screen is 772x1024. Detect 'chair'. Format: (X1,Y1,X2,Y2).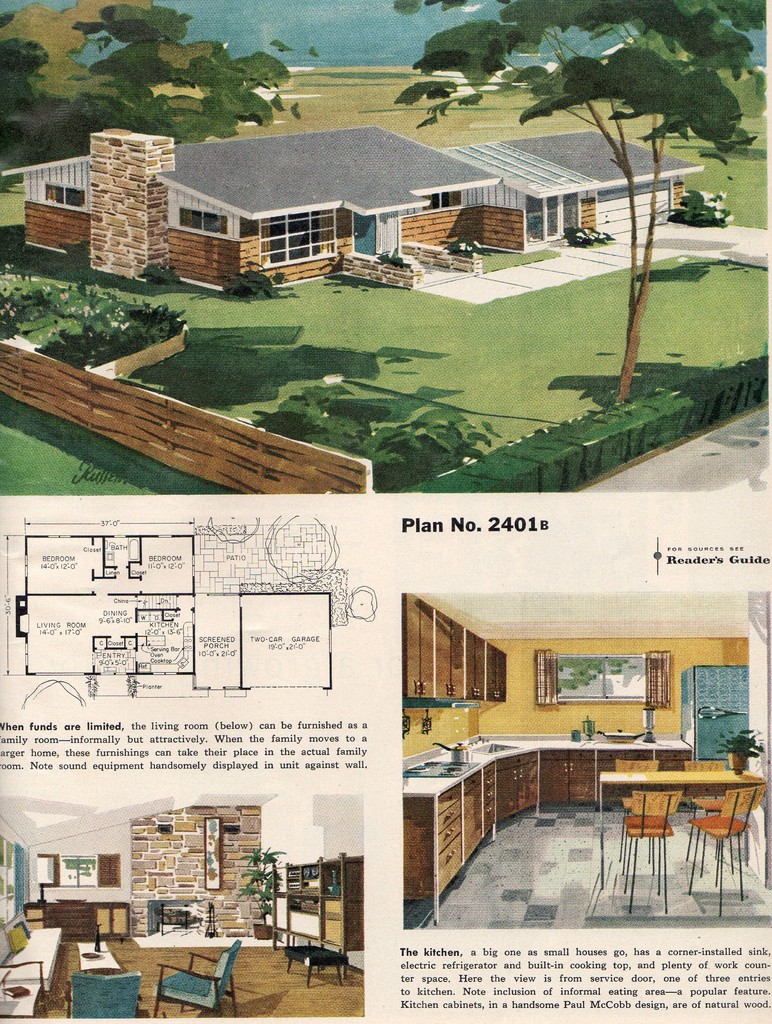
(67,970,144,1023).
